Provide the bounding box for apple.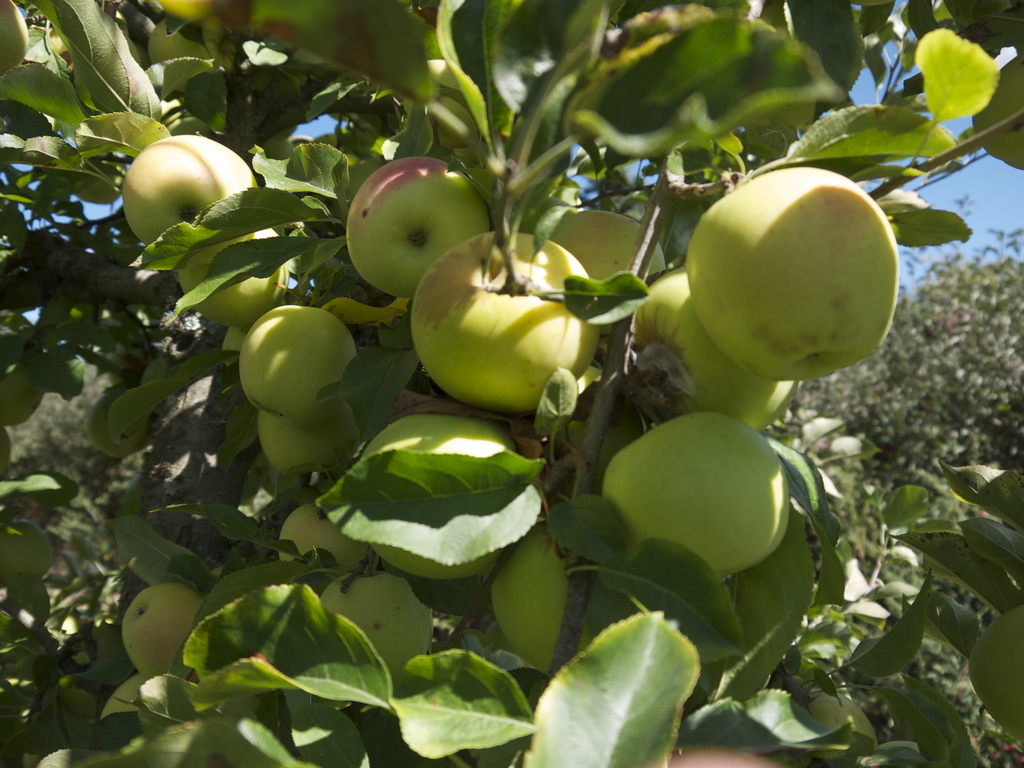
681:163:917:380.
